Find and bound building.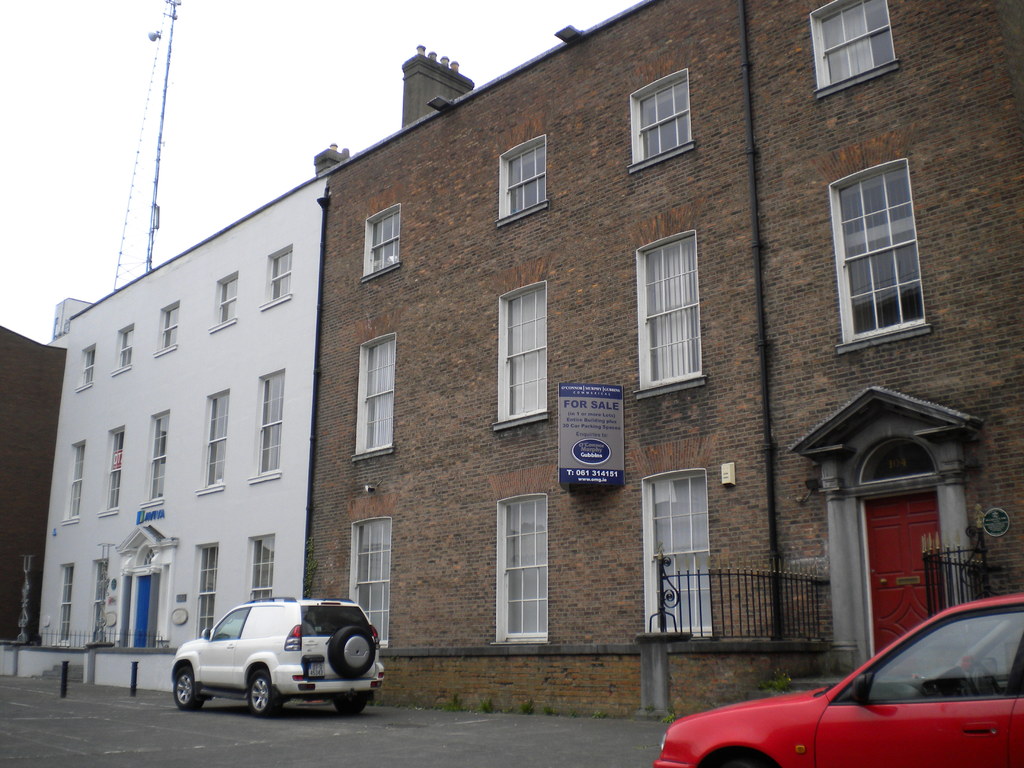
Bound: Rect(316, 0, 1023, 717).
